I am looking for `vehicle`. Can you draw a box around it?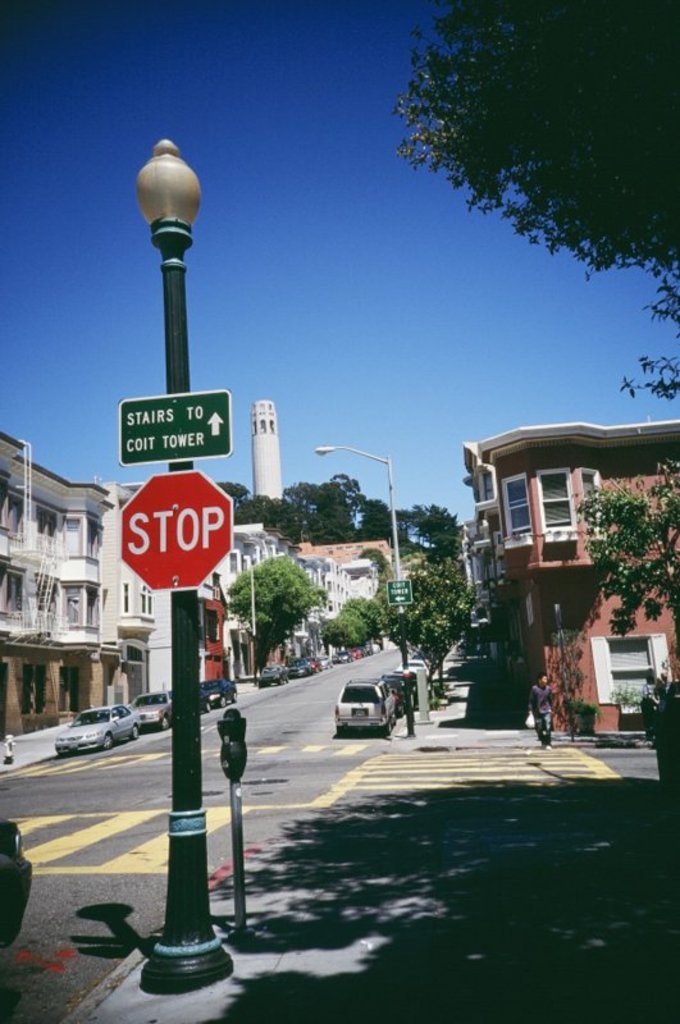
Sure, the bounding box is box=[196, 690, 210, 714].
